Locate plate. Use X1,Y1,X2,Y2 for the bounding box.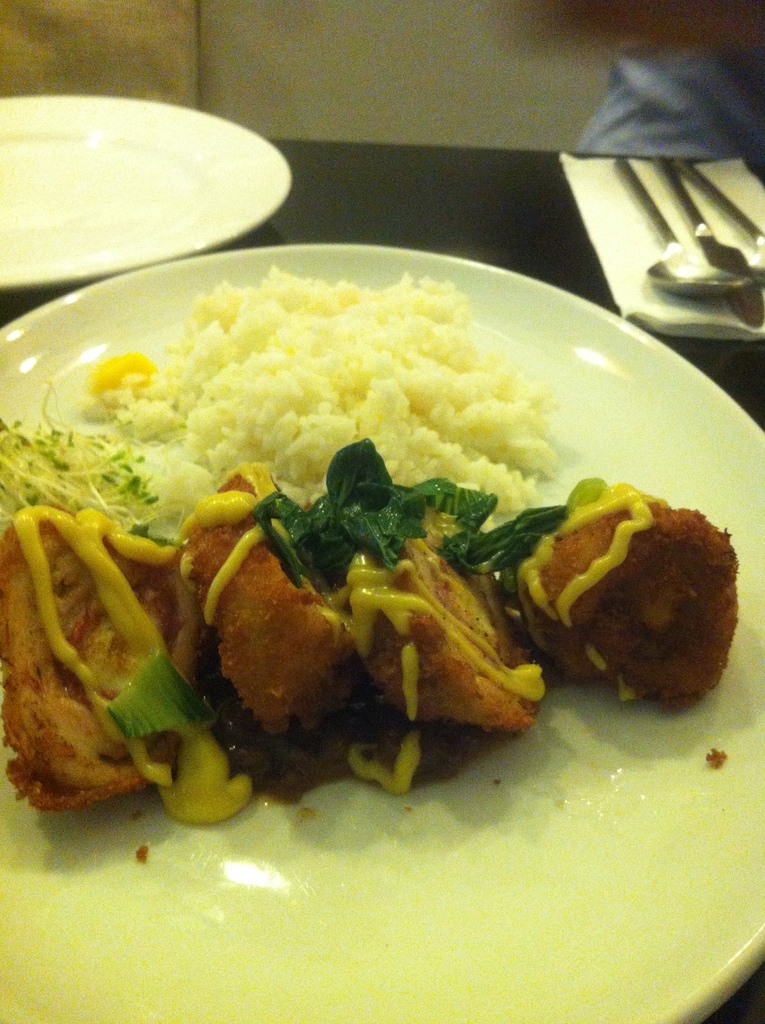
0,246,764,1023.
